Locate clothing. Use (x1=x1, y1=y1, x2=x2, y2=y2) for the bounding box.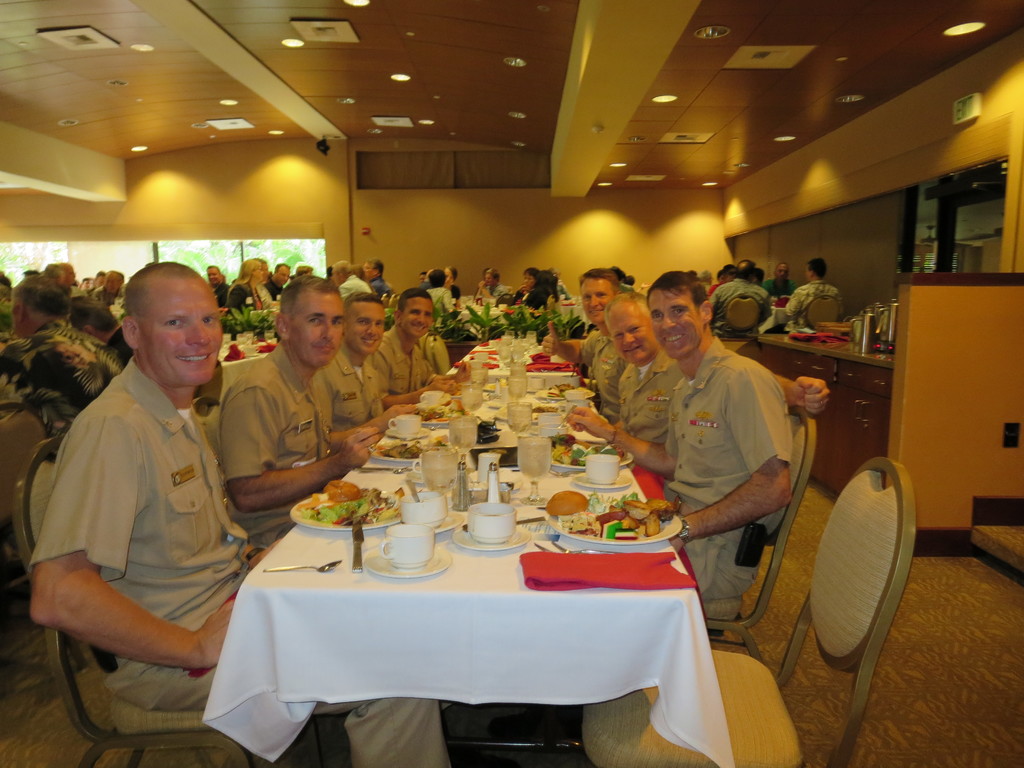
(x1=315, y1=341, x2=378, y2=447).
